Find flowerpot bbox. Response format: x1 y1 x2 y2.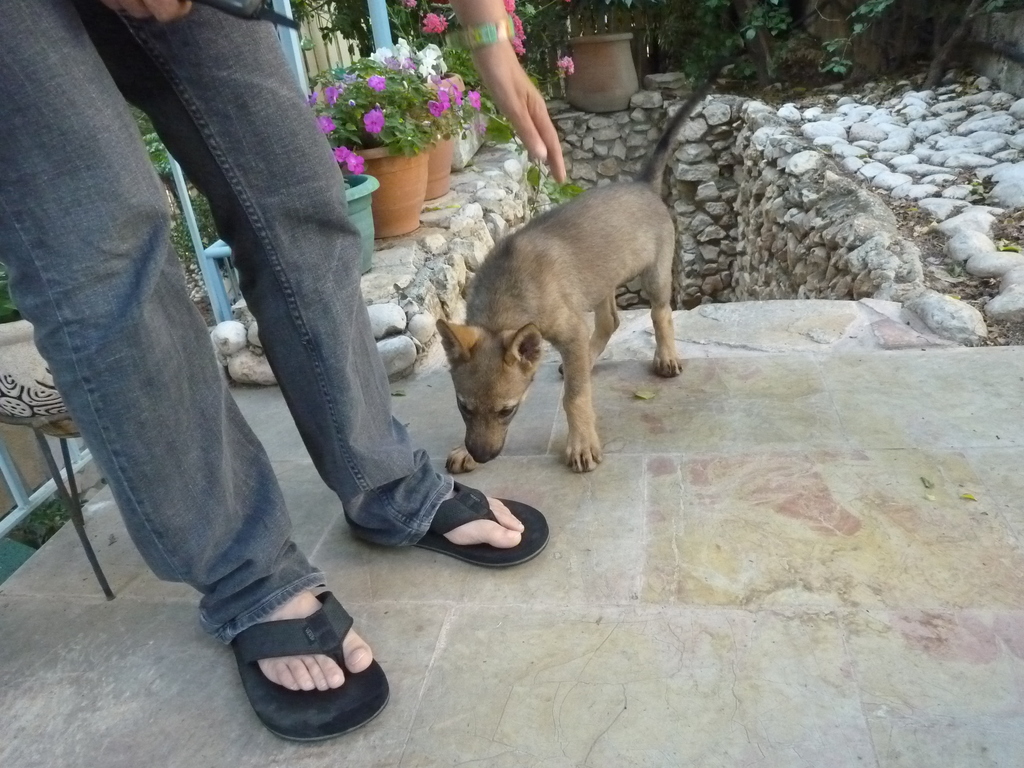
337 172 382 275.
